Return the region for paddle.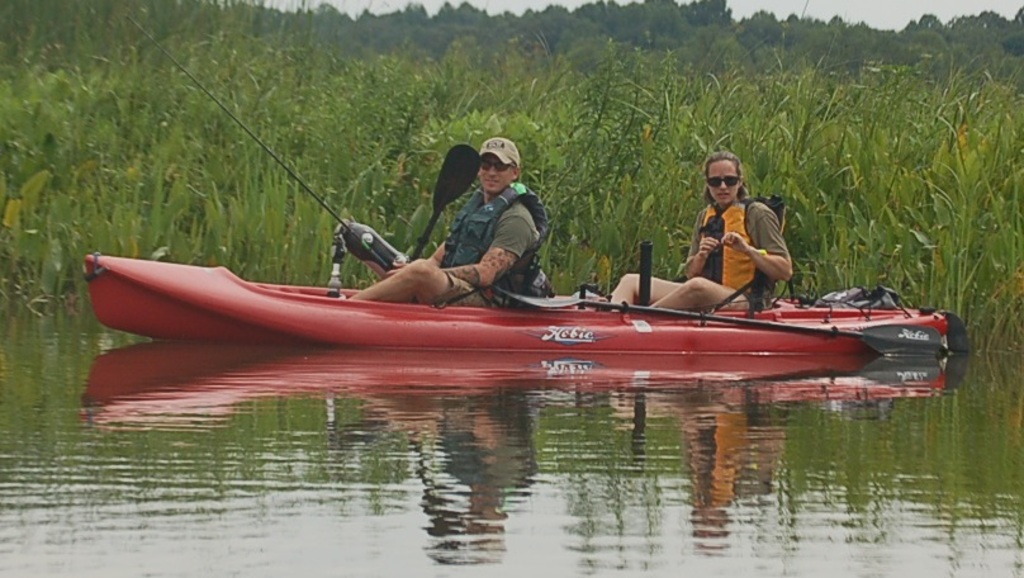
left=412, top=143, right=479, bottom=261.
